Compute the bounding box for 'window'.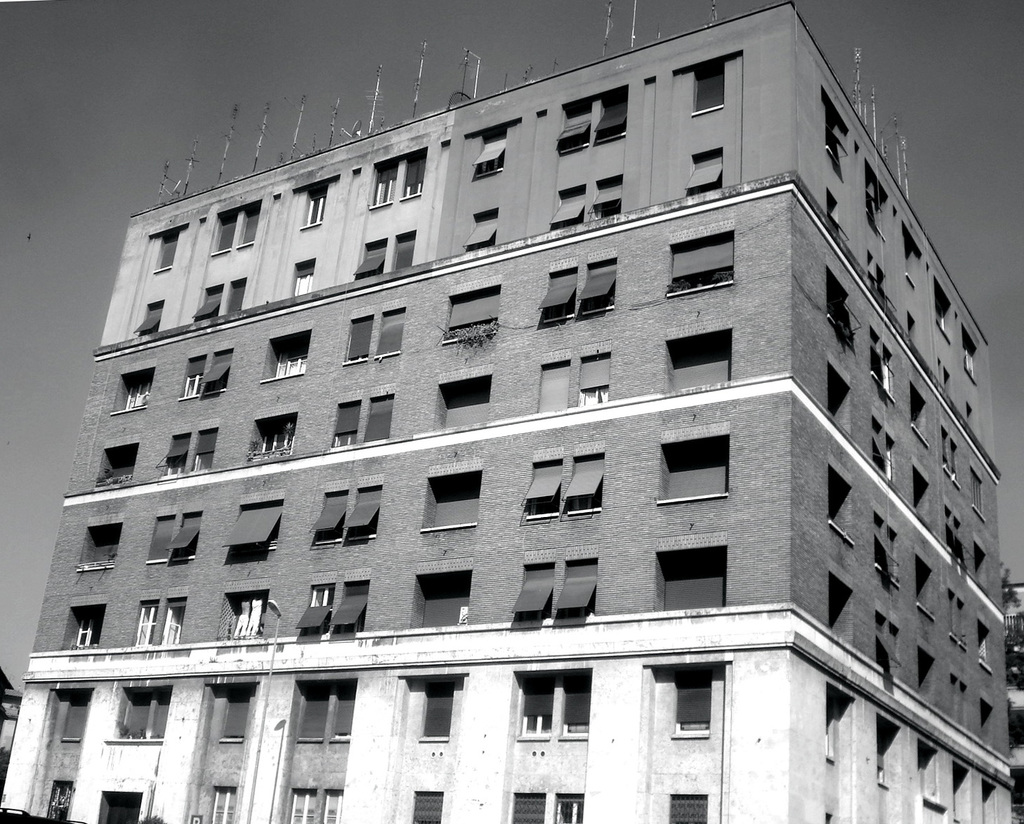
<bbox>104, 447, 135, 481</bbox>.
